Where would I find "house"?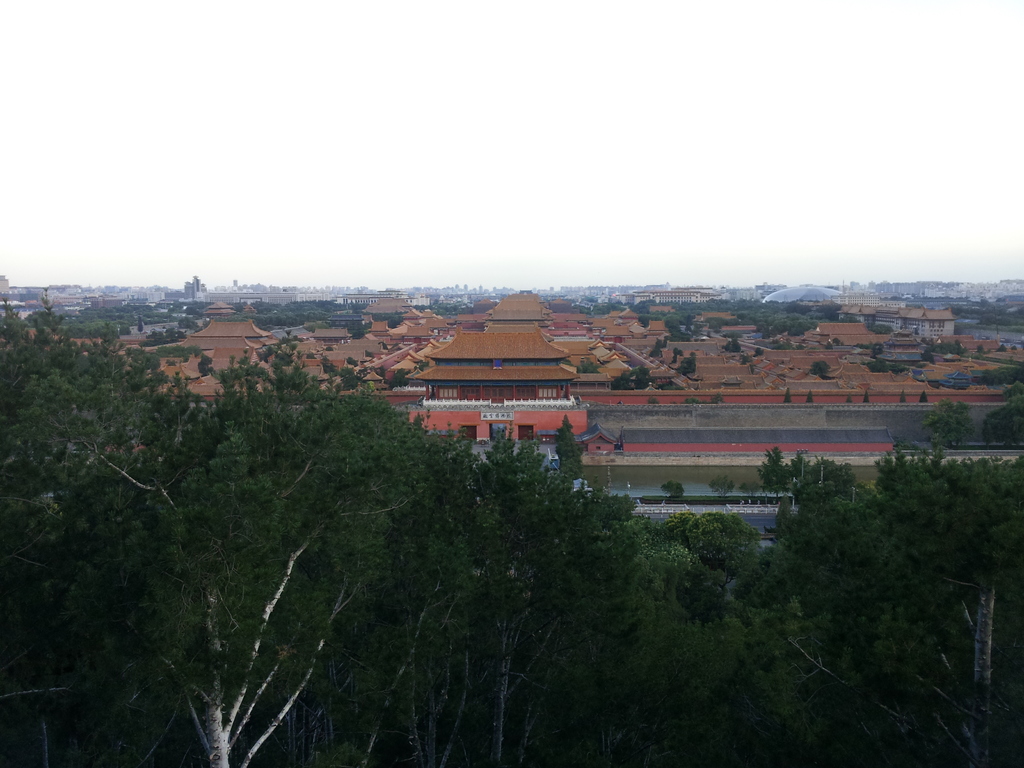
At <bbox>688, 338, 930, 389</bbox>.
